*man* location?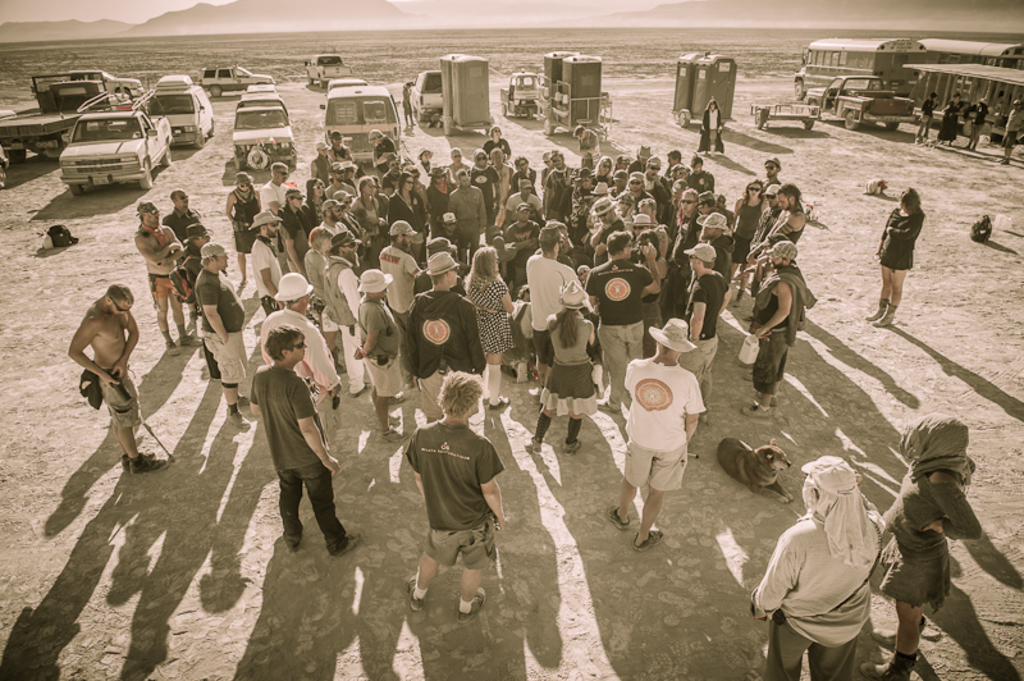
(left=128, top=202, right=191, bottom=371)
